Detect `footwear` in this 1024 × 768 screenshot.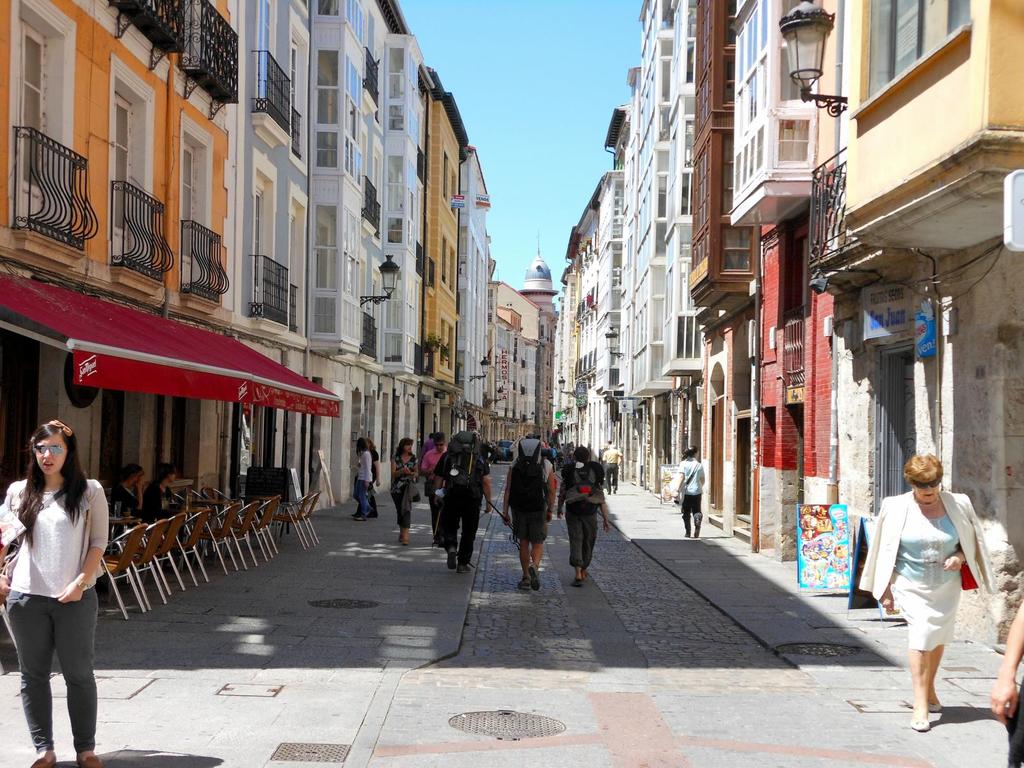
Detection: 612,488,616,492.
